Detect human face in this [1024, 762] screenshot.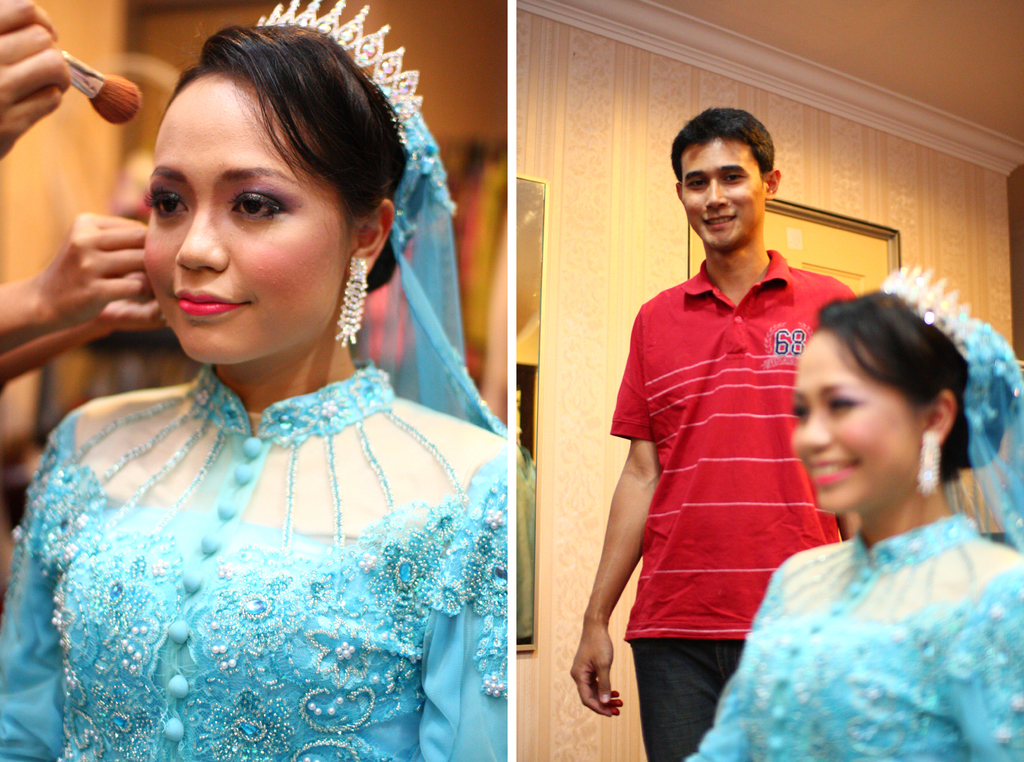
Detection: [left=683, top=138, right=761, bottom=251].
